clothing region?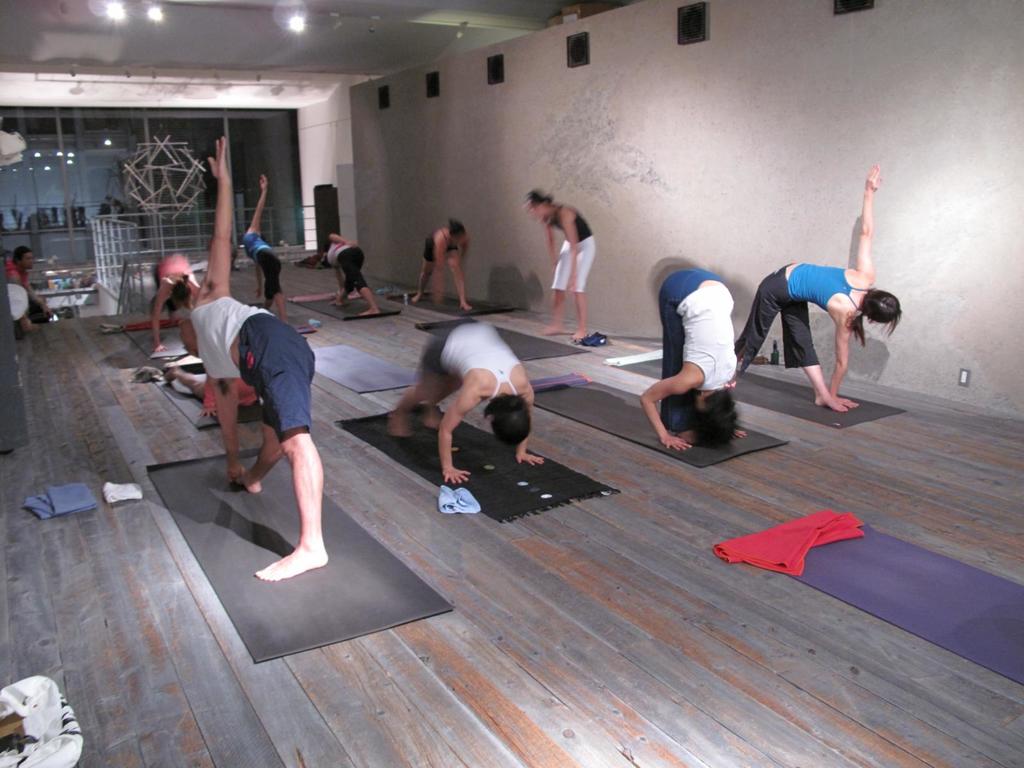
region(4, 249, 43, 328)
